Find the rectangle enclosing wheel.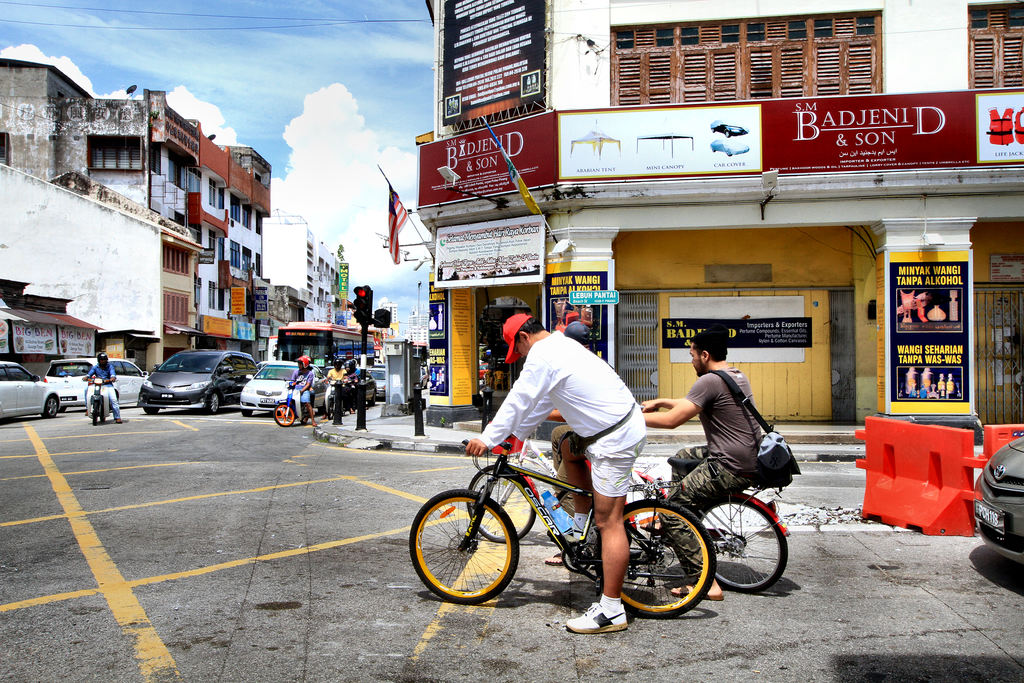
<box>678,493,786,596</box>.
